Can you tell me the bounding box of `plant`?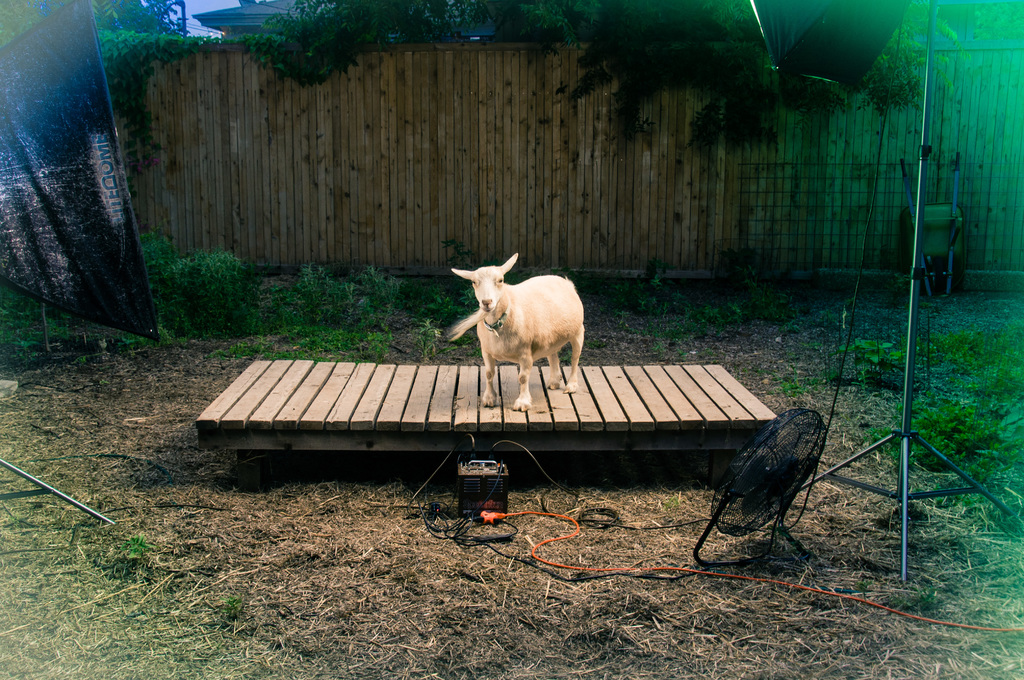
x1=657 y1=317 x2=685 y2=355.
